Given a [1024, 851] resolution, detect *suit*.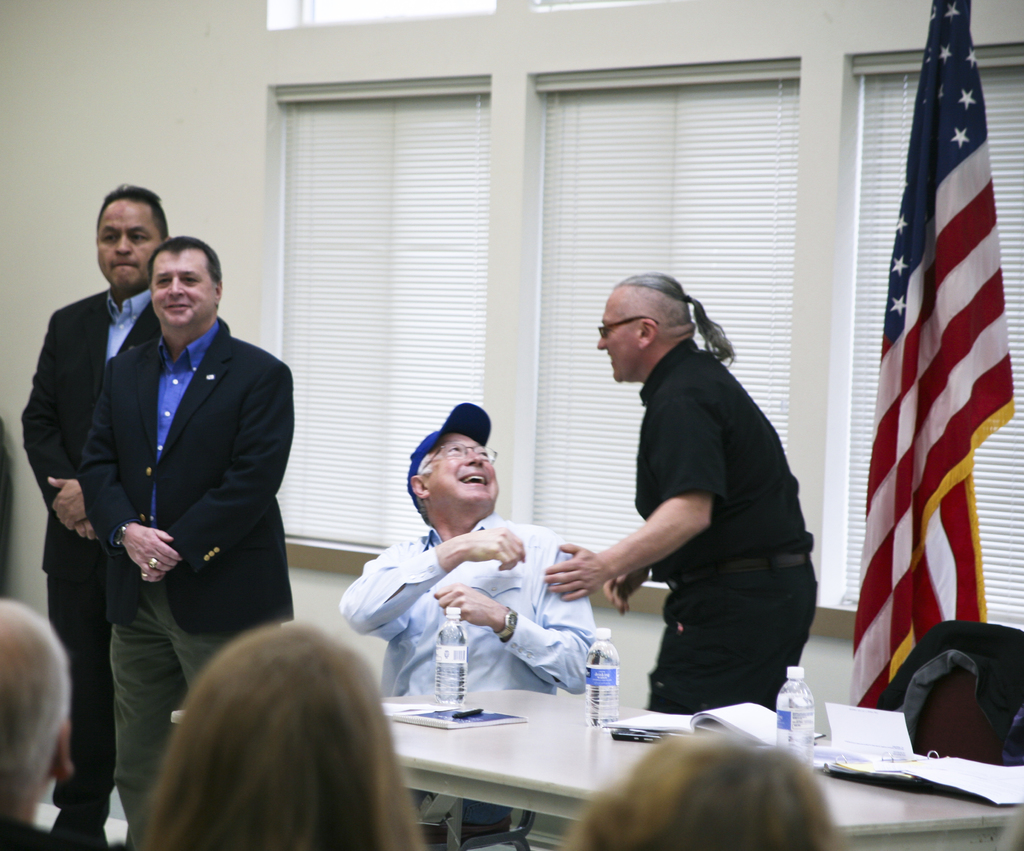
locate(20, 285, 226, 850).
